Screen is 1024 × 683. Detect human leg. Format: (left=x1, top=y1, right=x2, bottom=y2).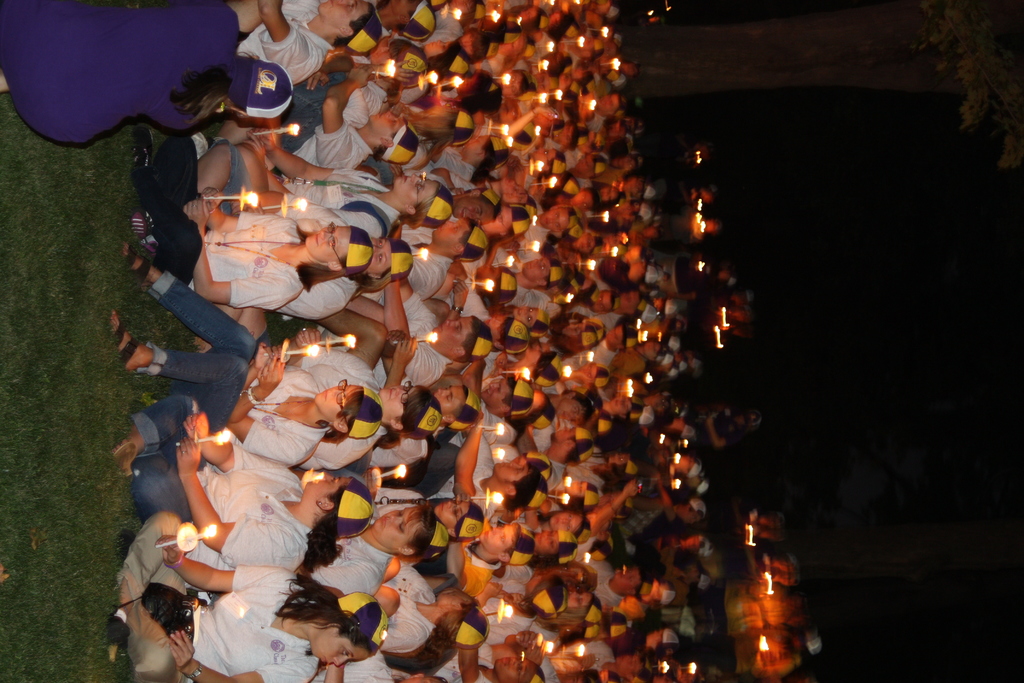
(left=229, top=0, right=266, bottom=42).
